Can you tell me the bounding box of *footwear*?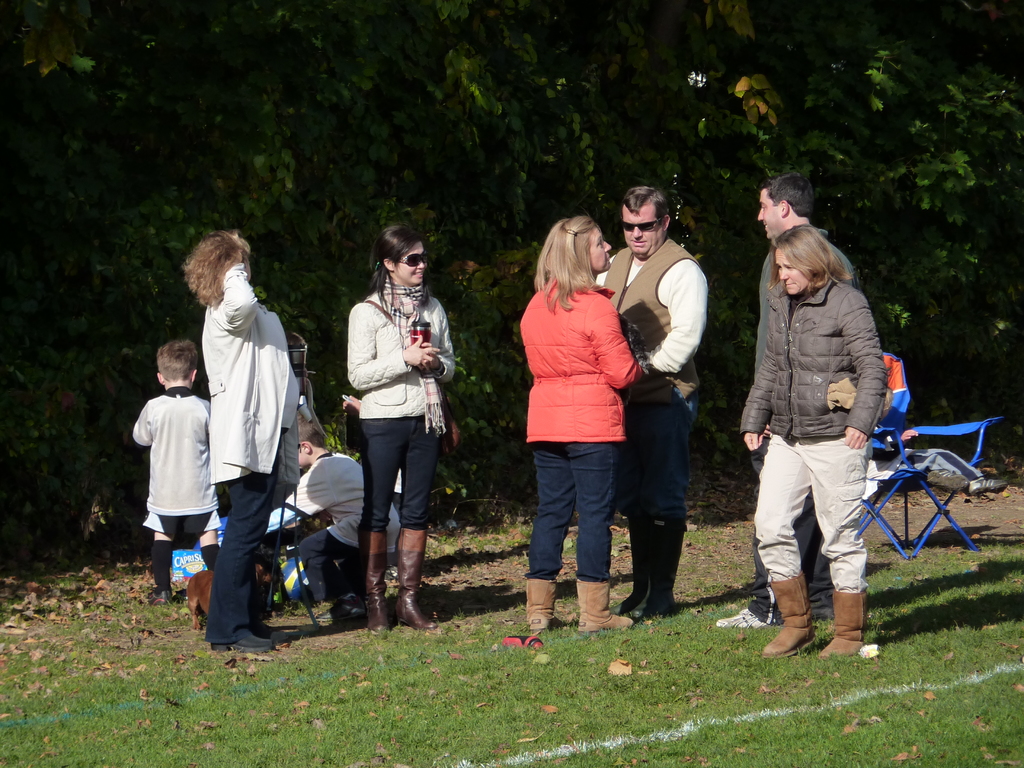
l=573, t=574, r=634, b=631.
